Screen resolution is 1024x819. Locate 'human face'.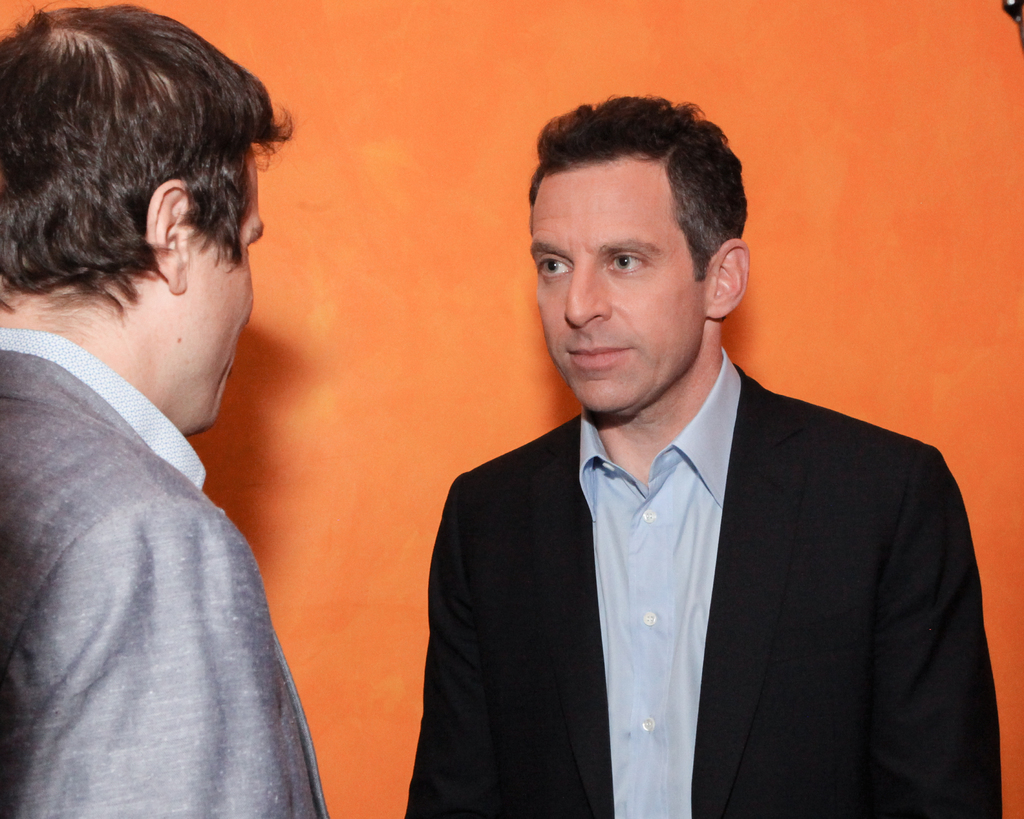
[left=527, top=173, right=710, bottom=415].
